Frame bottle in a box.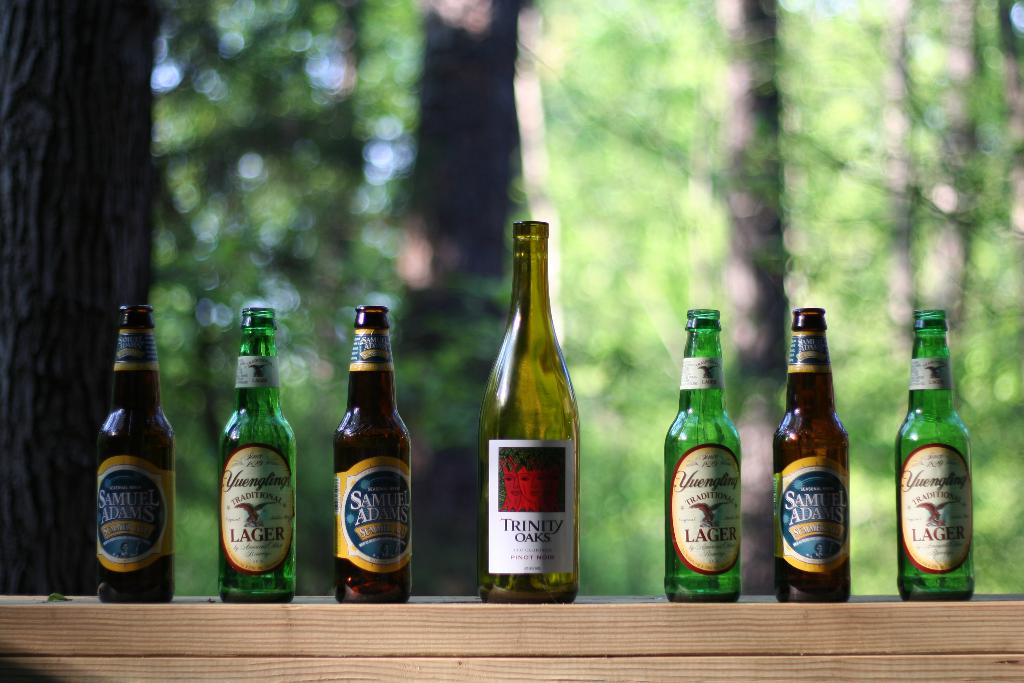
locate(220, 310, 296, 605).
